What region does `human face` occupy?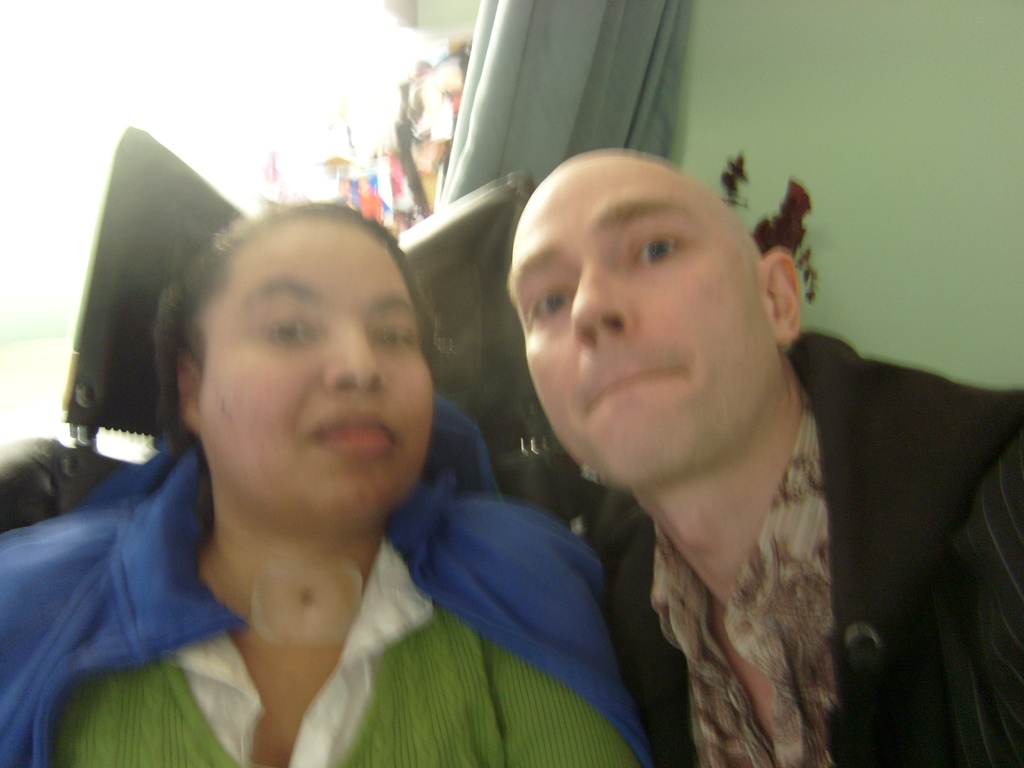
[left=194, top=220, right=429, bottom=516].
